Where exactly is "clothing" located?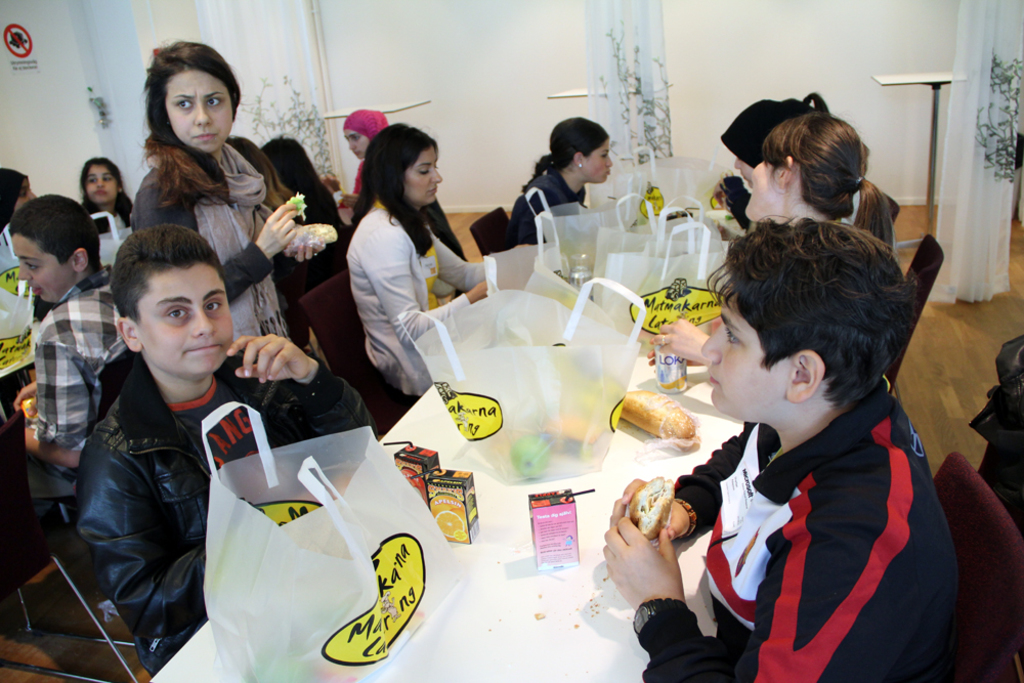
Its bounding box is box(336, 103, 393, 201).
